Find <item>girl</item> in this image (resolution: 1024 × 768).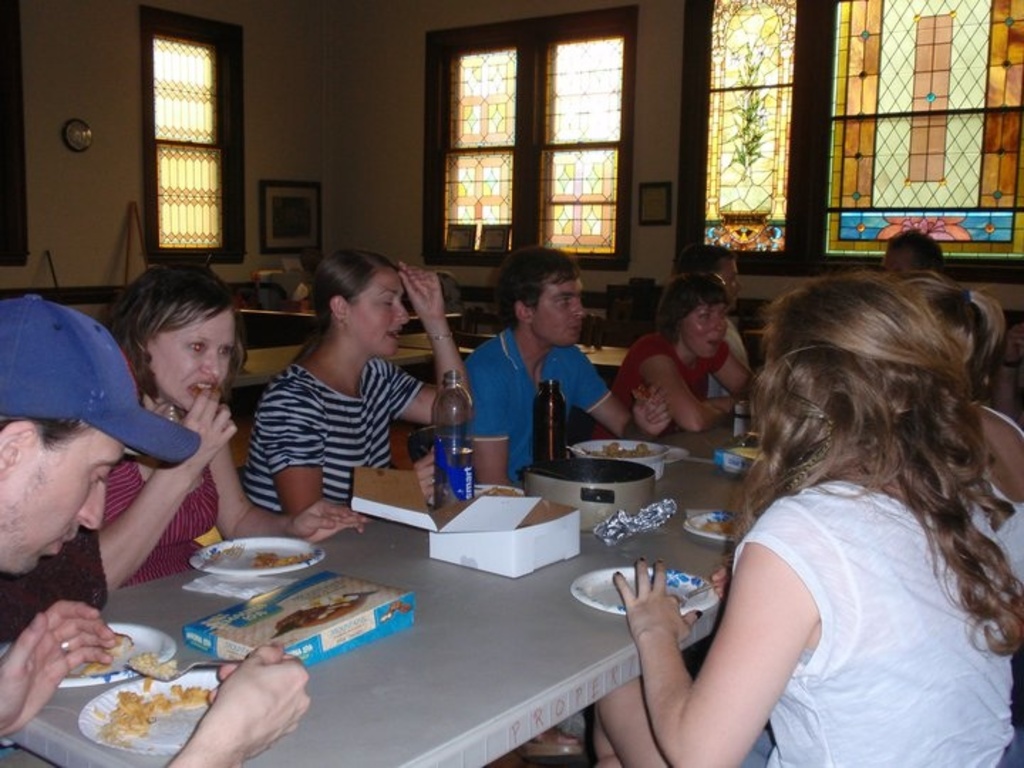
596 282 1023 767.
